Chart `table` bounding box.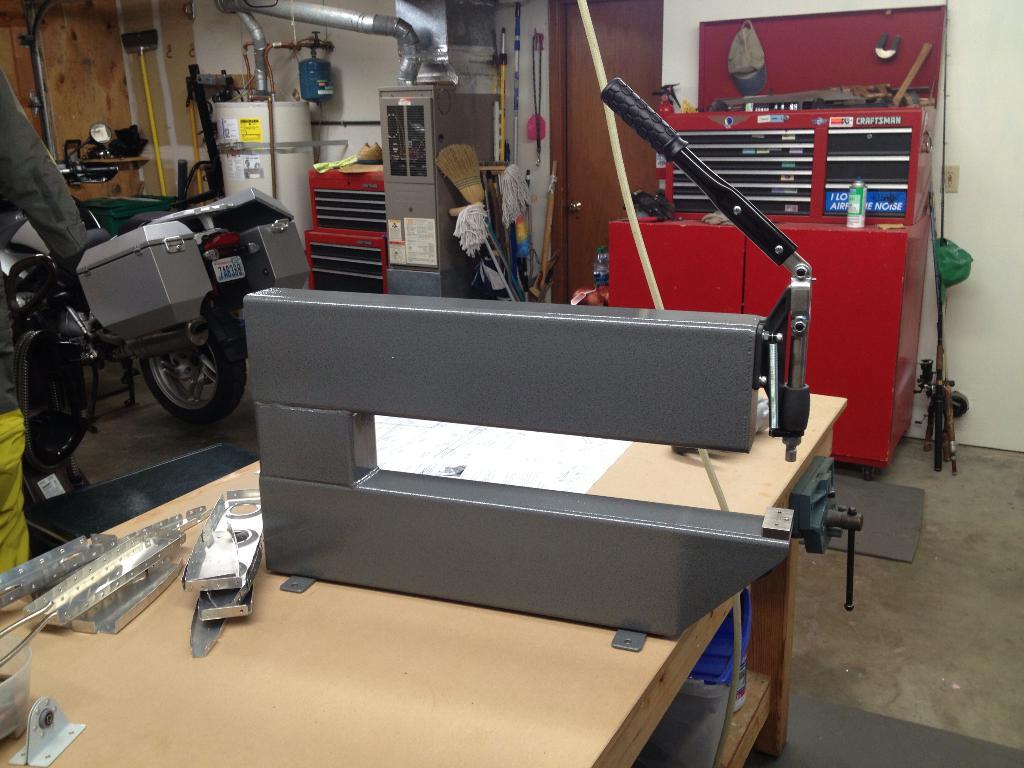
Charted: 0,398,847,767.
